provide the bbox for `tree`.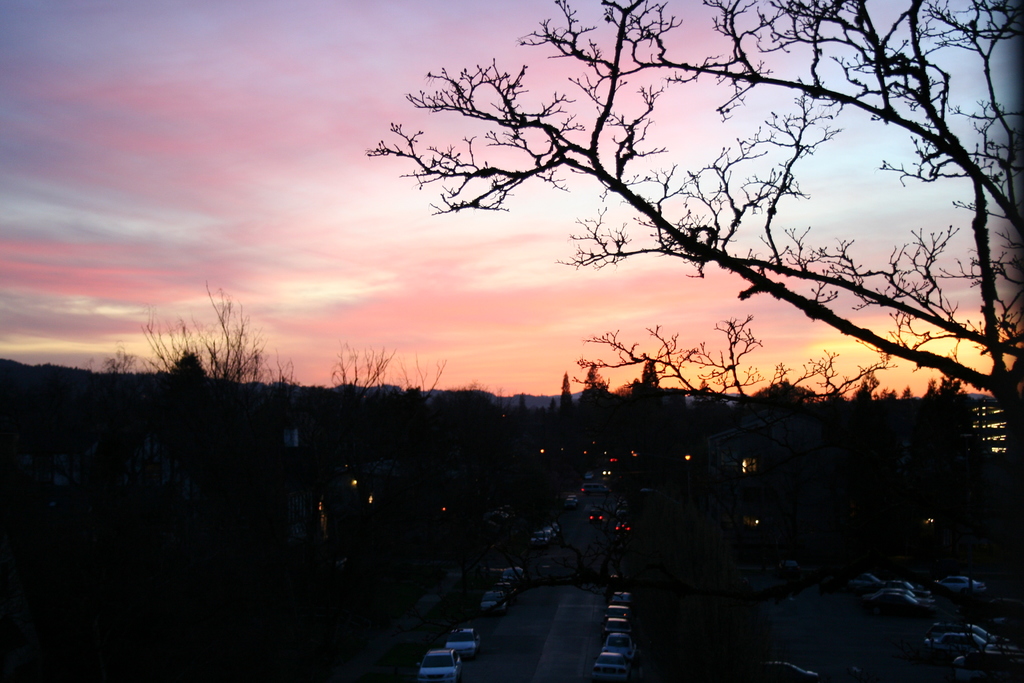
848,378,876,407.
